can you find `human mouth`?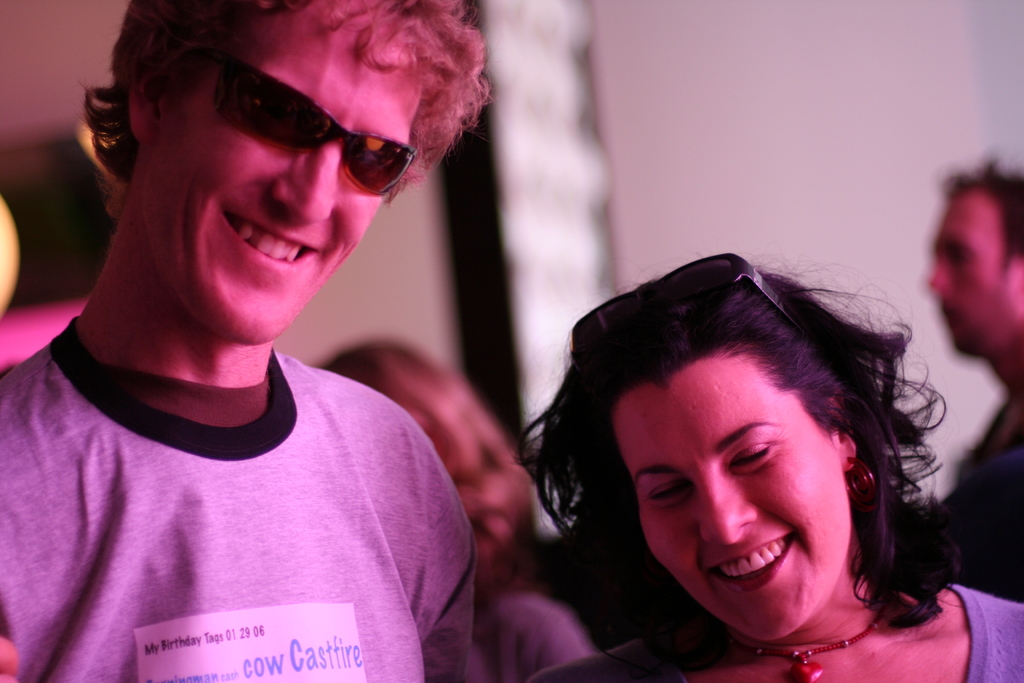
Yes, bounding box: rect(705, 529, 798, 595).
